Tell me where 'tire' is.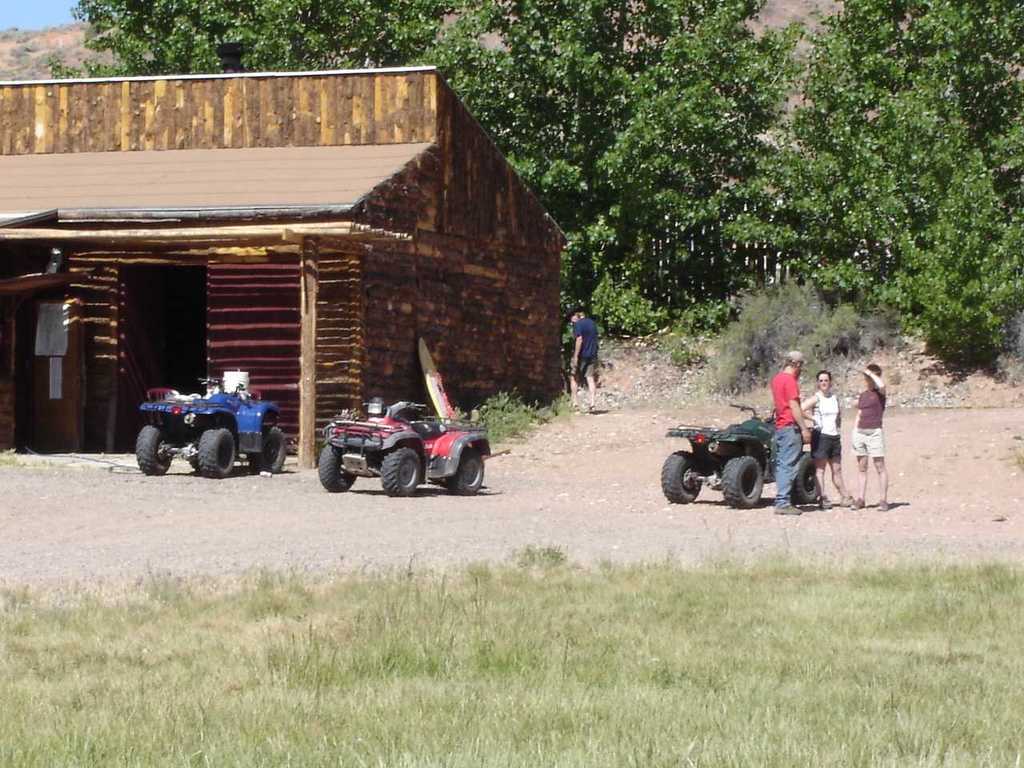
'tire' is at box=[189, 438, 202, 468].
